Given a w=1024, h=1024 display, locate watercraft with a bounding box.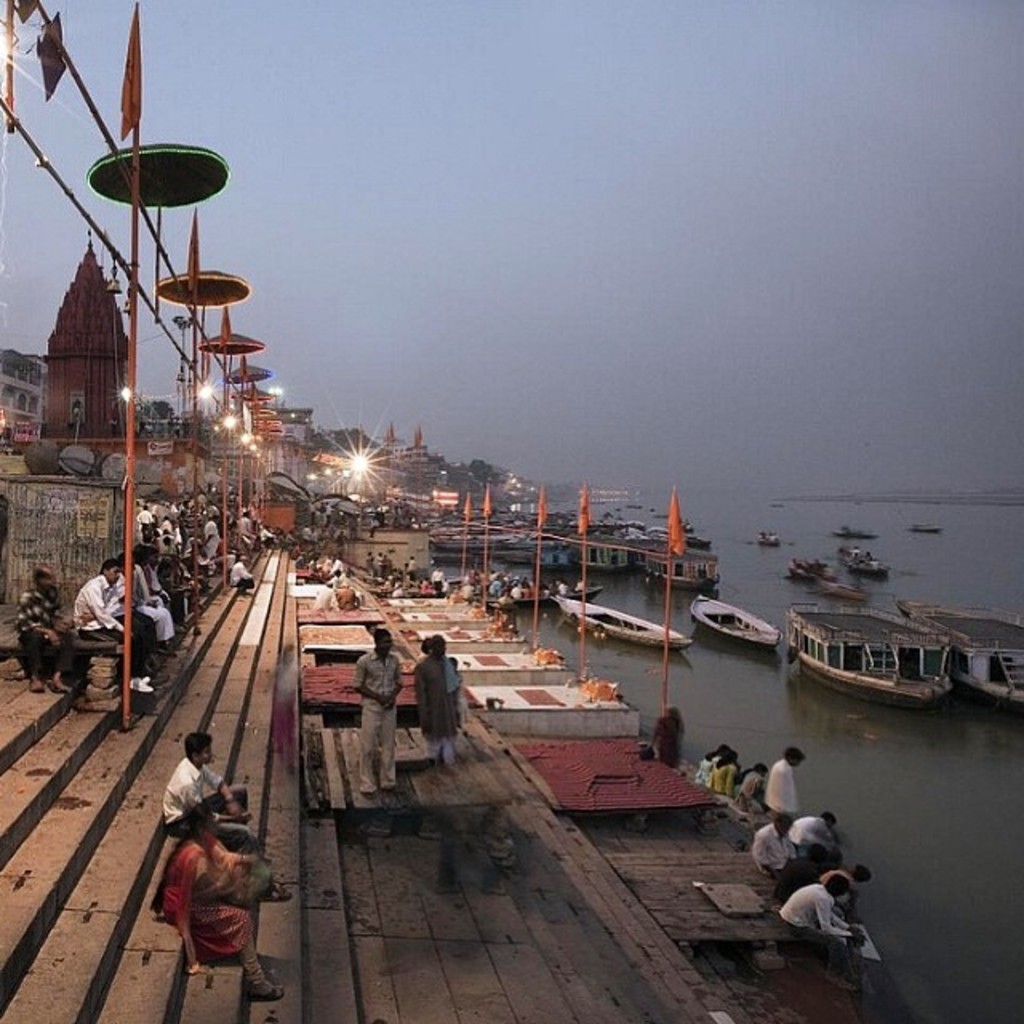
Located: bbox=(747, 530, 786, 542).
